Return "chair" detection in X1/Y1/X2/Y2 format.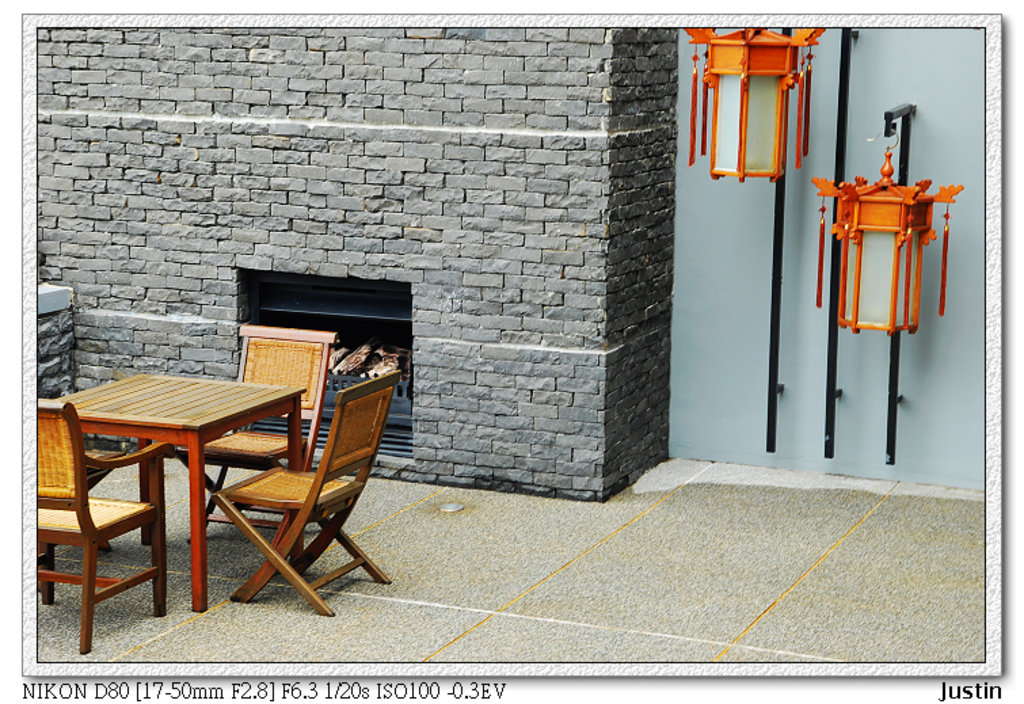
187/321/340/549.
